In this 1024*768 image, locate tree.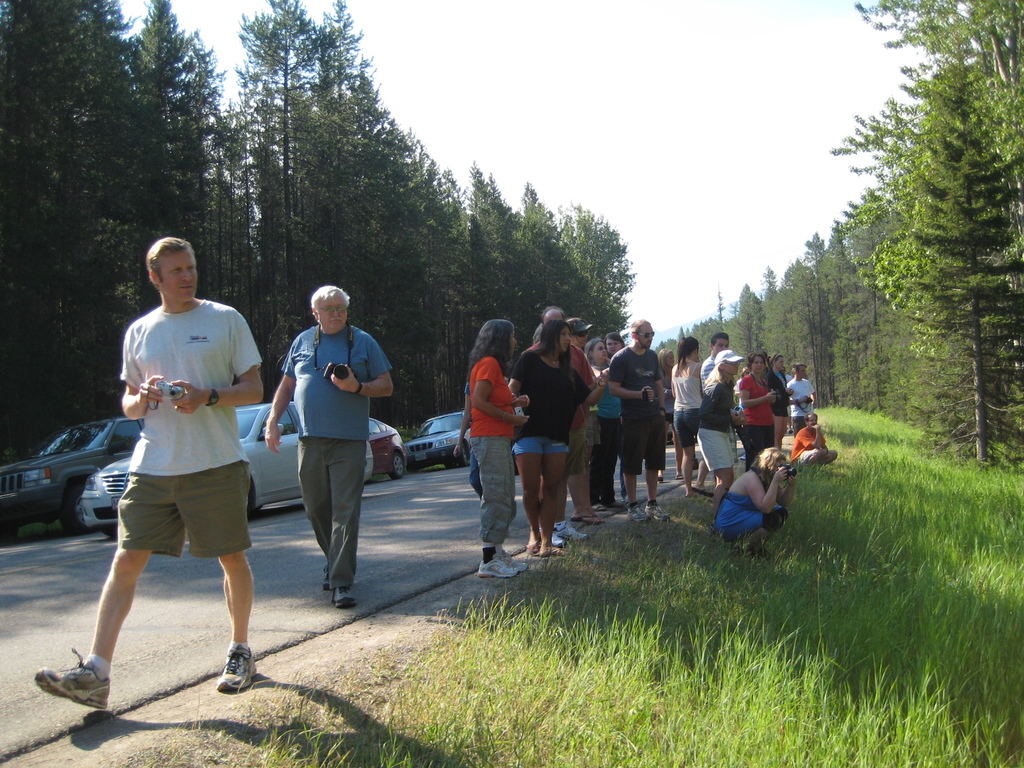
Bounding box: (x1=1, y1=0, x2=171, y2=478).
